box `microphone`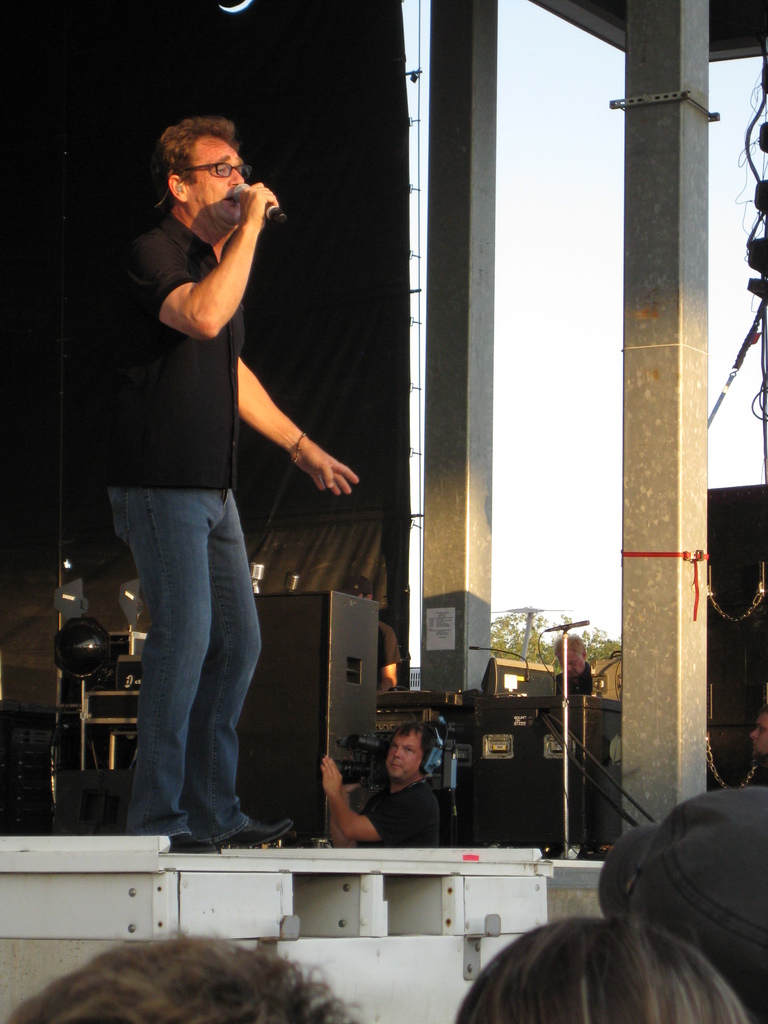
224,172,296,237
